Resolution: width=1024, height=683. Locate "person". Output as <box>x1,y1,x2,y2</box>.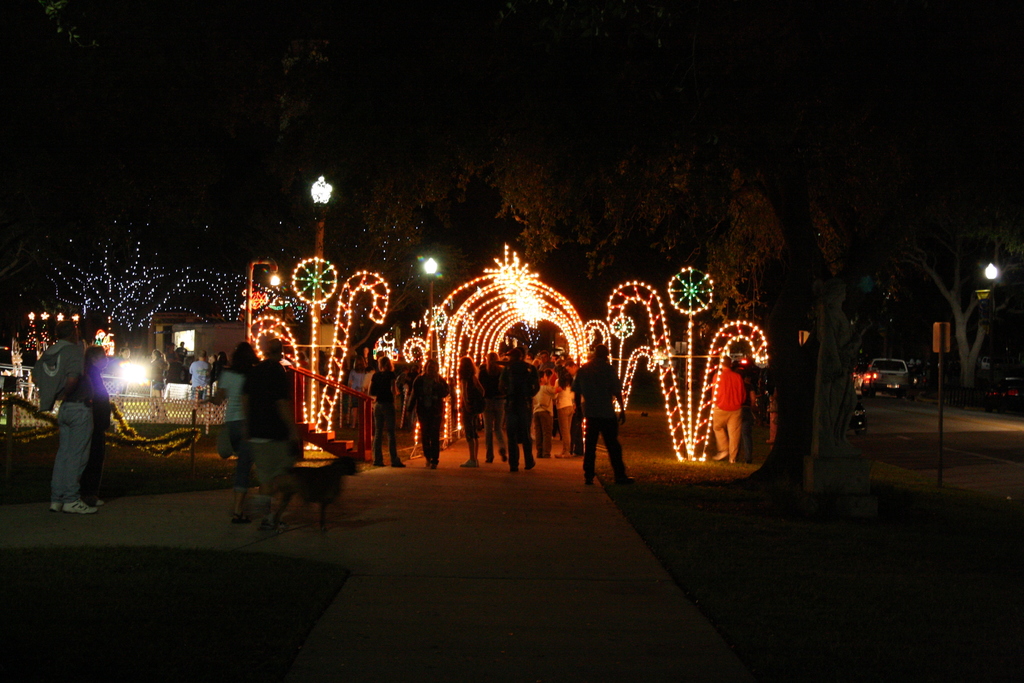
<box>708,357,745,466</box>.
